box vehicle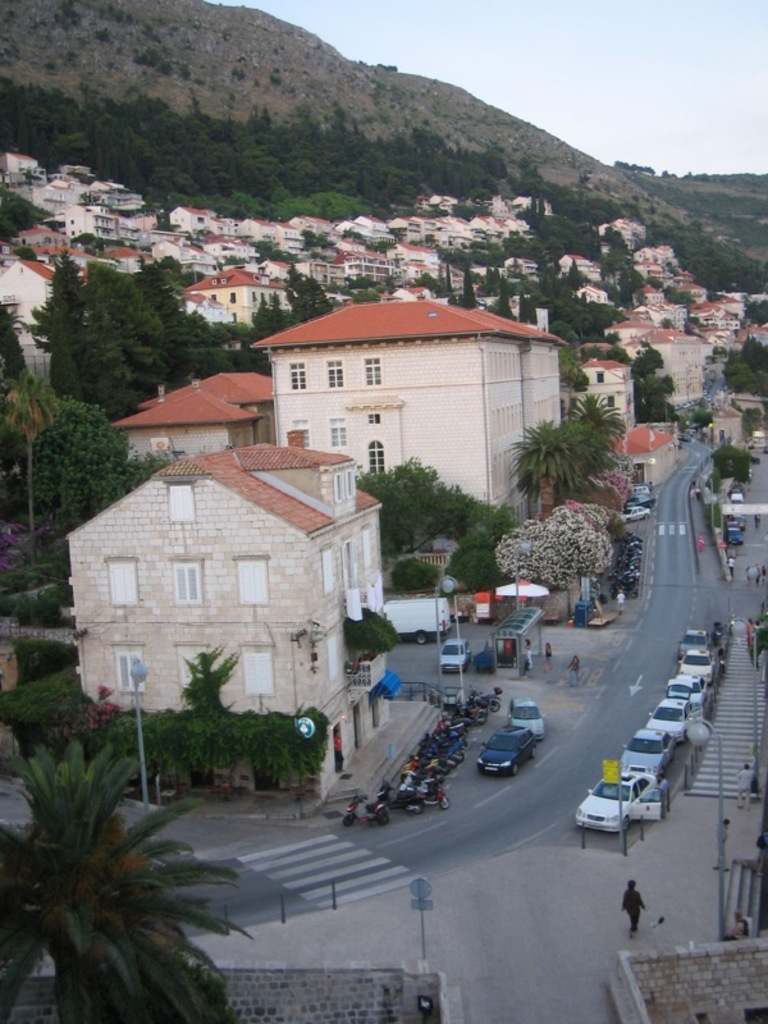
pyautogui.locateOnScreen(508, 696, 545, 739)
